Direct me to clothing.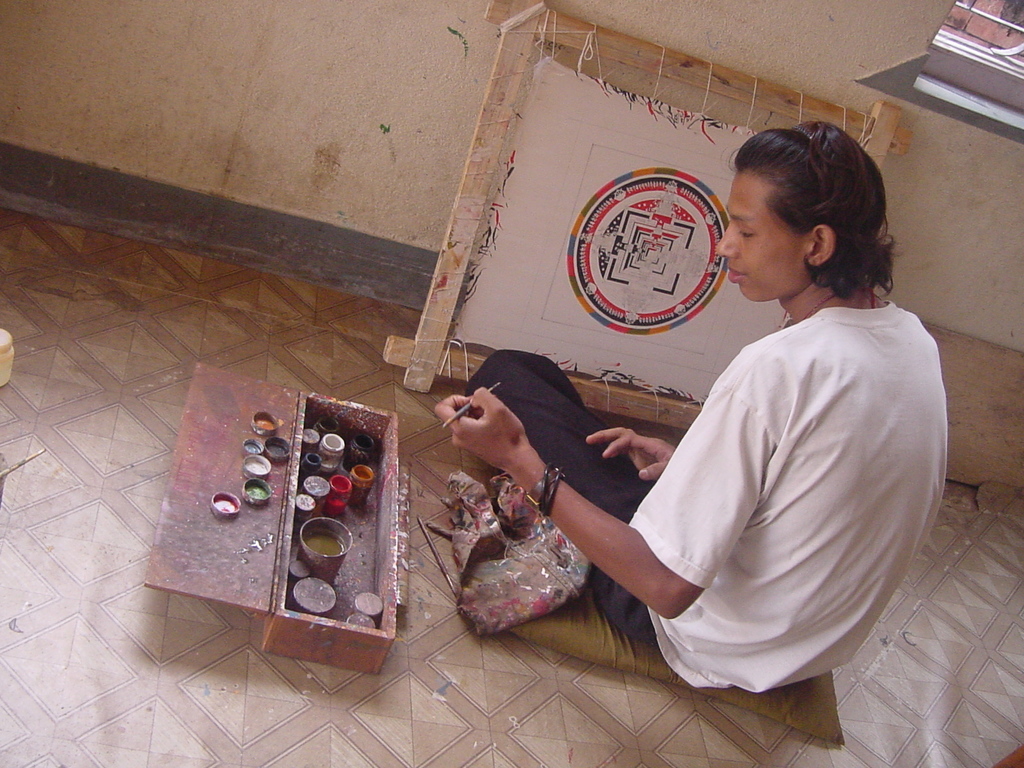
Direction: (462, 302, 952, 696).
